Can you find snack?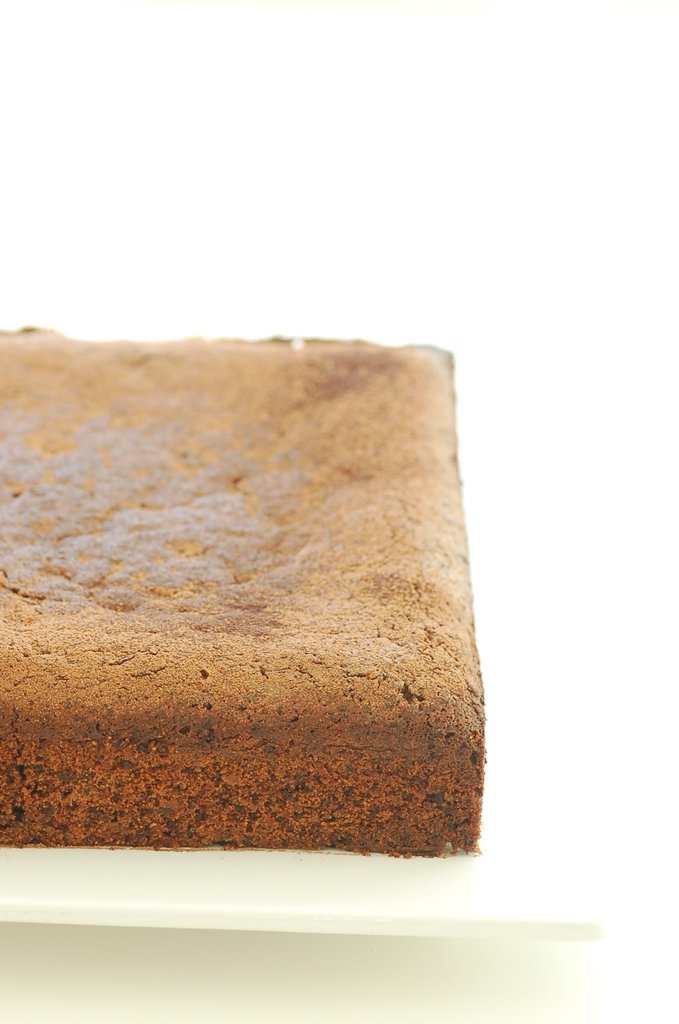
Yes, bounding box: <region>0, 350, 466, 863</region>.
